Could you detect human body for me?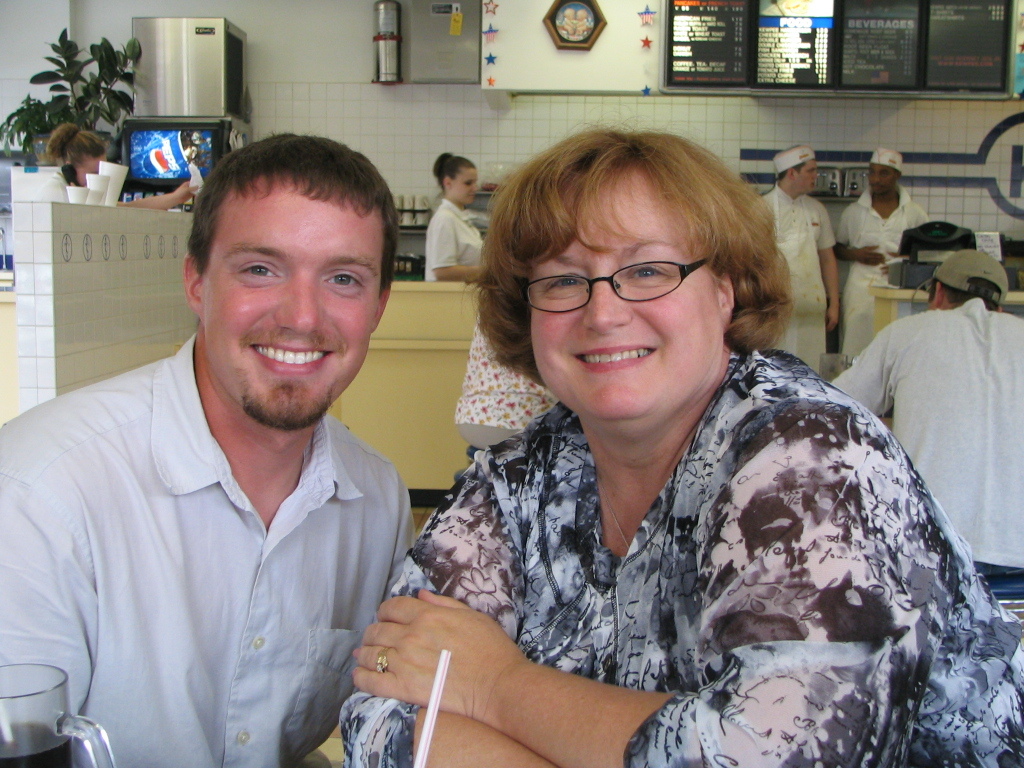
Detection result: Rect(762, 145, 838, 394).
